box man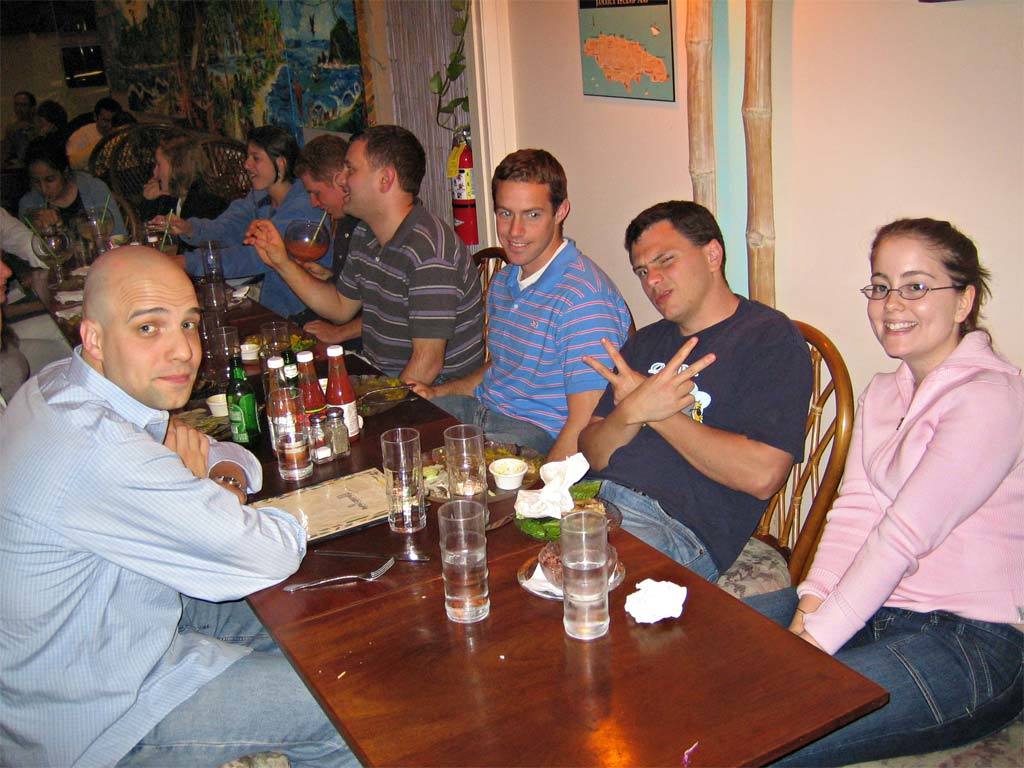
[x1=284, y1=131, x2=368, y2=354]
